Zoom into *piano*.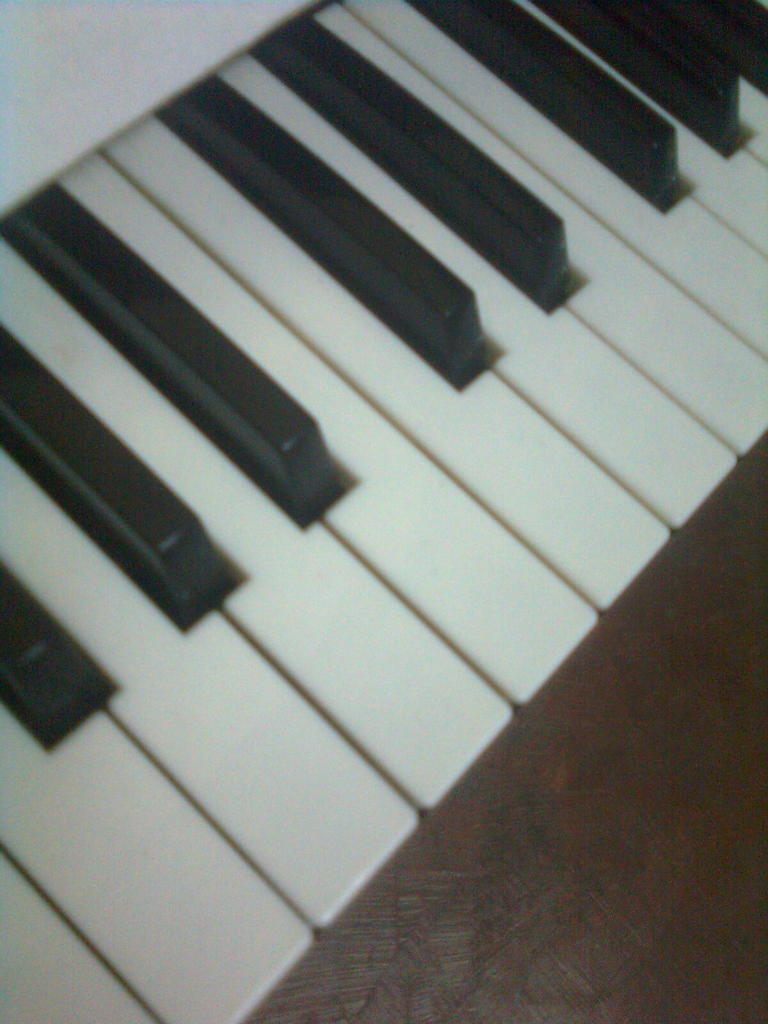
Zoom target: pyautogui.locateOnScreen(10, 0, 738, 1023).
